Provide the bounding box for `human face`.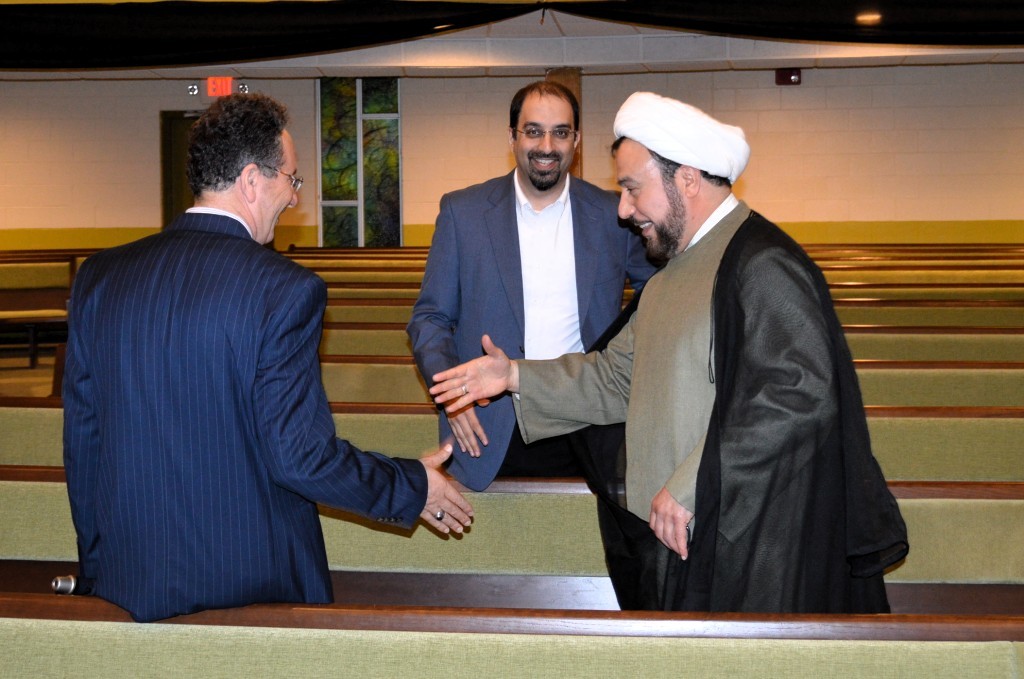
(left=515, top=93, right=572, bottom=185).
